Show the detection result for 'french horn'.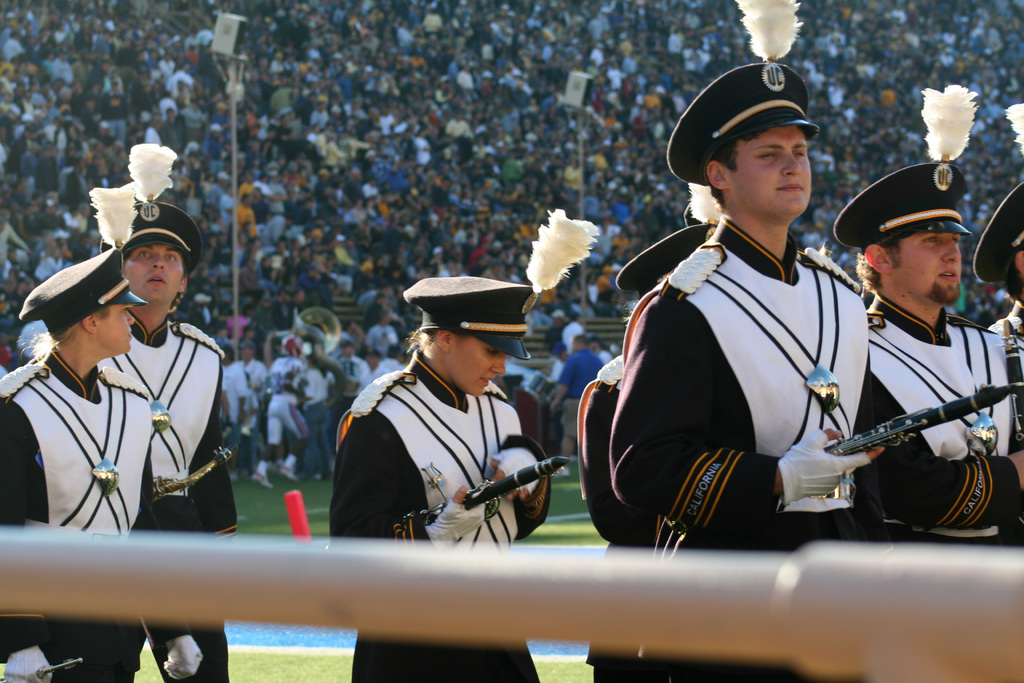
1005,317,1016,447.
